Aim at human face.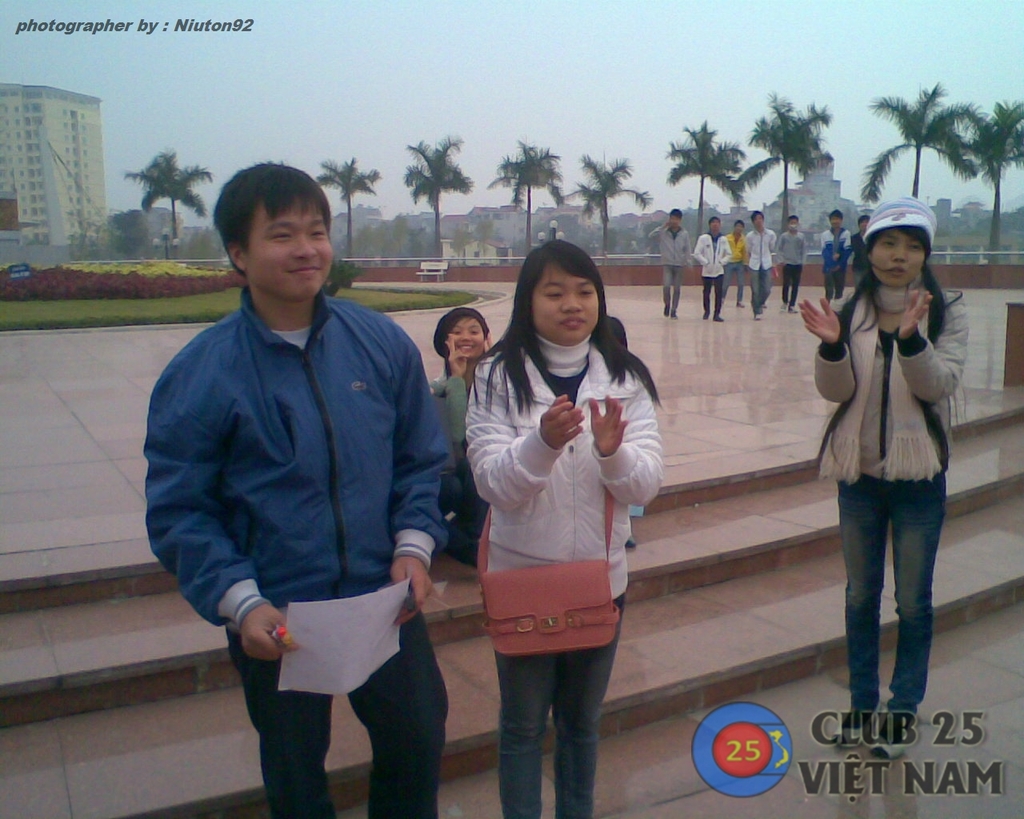
Aimed at select_region(711, 220, 718, 233).
